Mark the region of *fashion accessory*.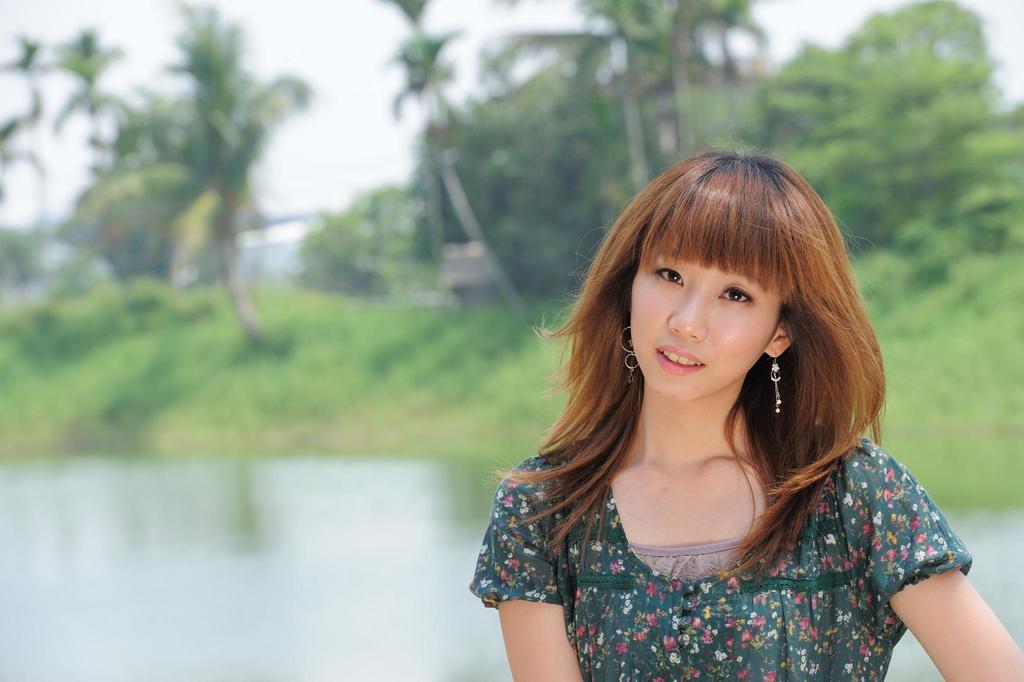
Region: pyautogui.locateOnScreen(618, 321, 640, 372).
